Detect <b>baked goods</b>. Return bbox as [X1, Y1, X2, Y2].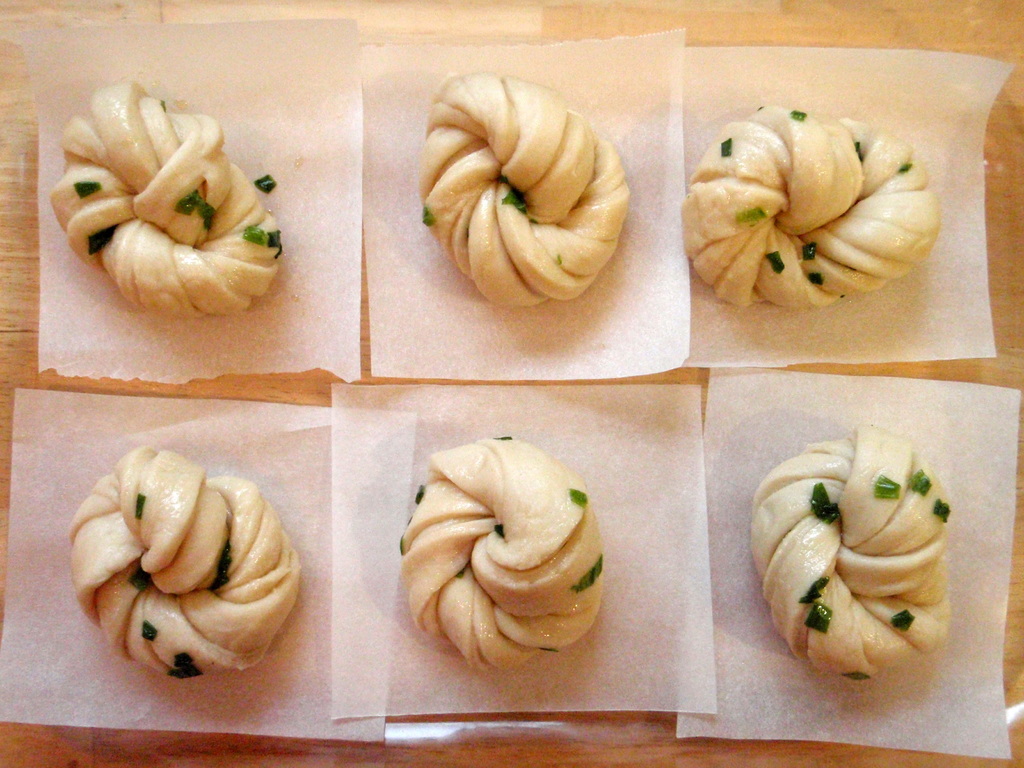
[399, 435, 606, 675].
